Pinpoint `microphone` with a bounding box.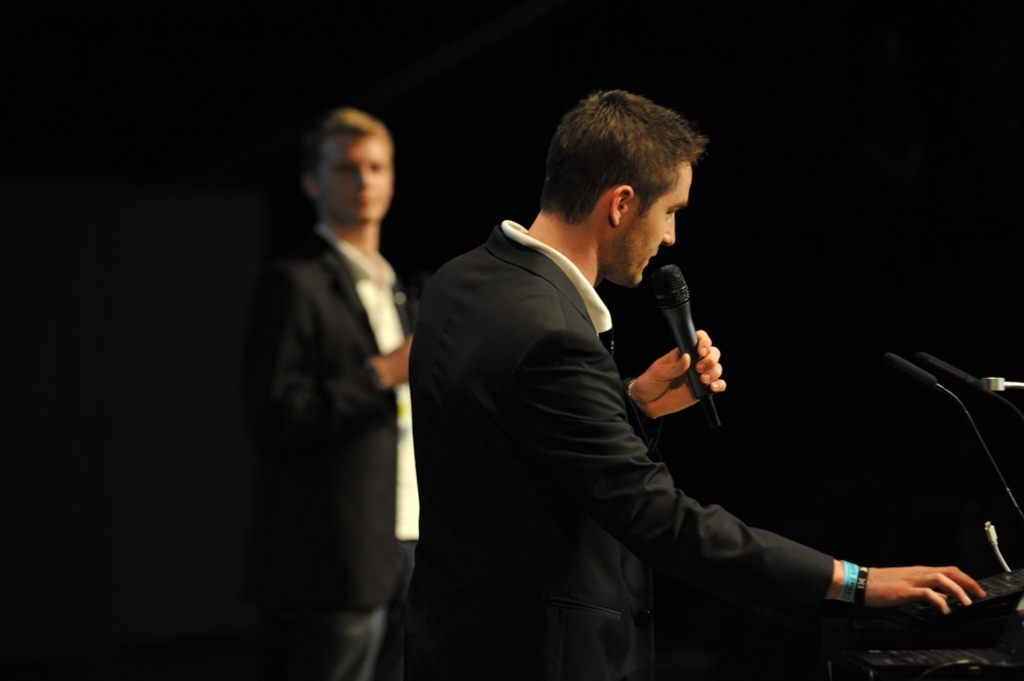
detection(934, 355, 979, 395).
